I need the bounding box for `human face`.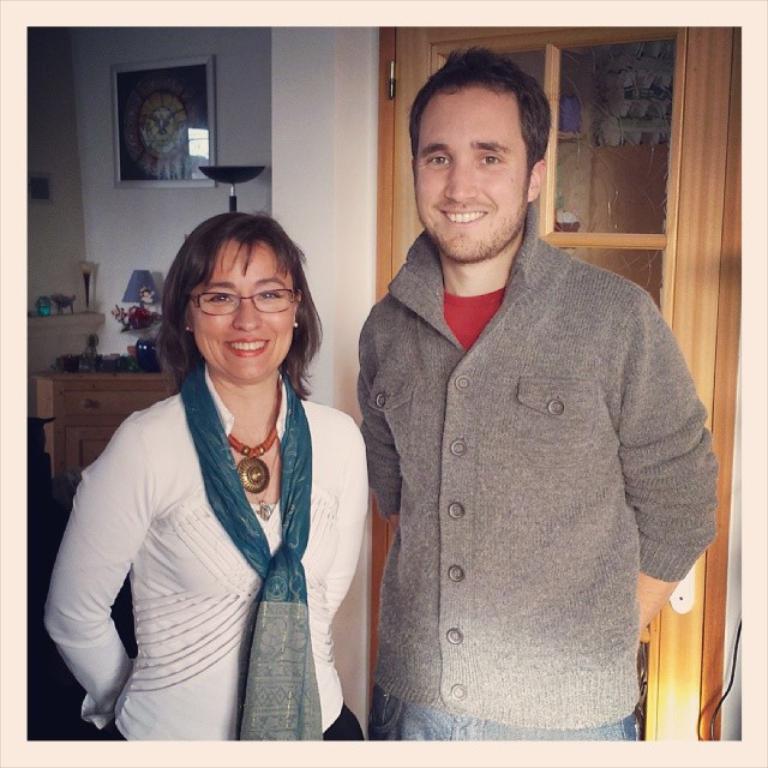
Here it is: (left=415, top=84, right=535, bottom=256).
